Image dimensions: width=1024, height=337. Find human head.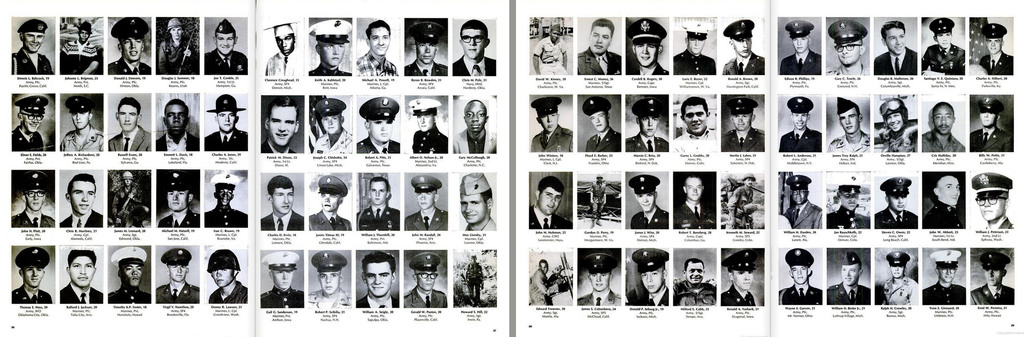
{"left": 77, "top": 21, "right": 92, "bottom": 39}.
